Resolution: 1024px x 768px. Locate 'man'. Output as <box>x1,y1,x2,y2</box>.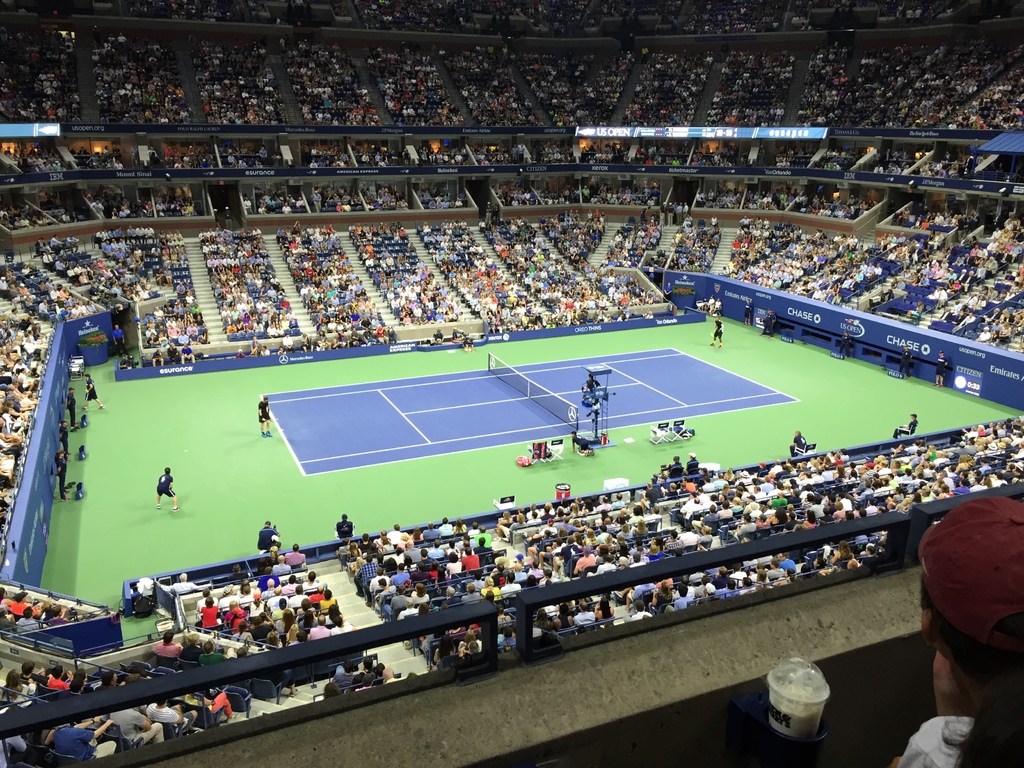
<box>840,329,851,355</box>.
